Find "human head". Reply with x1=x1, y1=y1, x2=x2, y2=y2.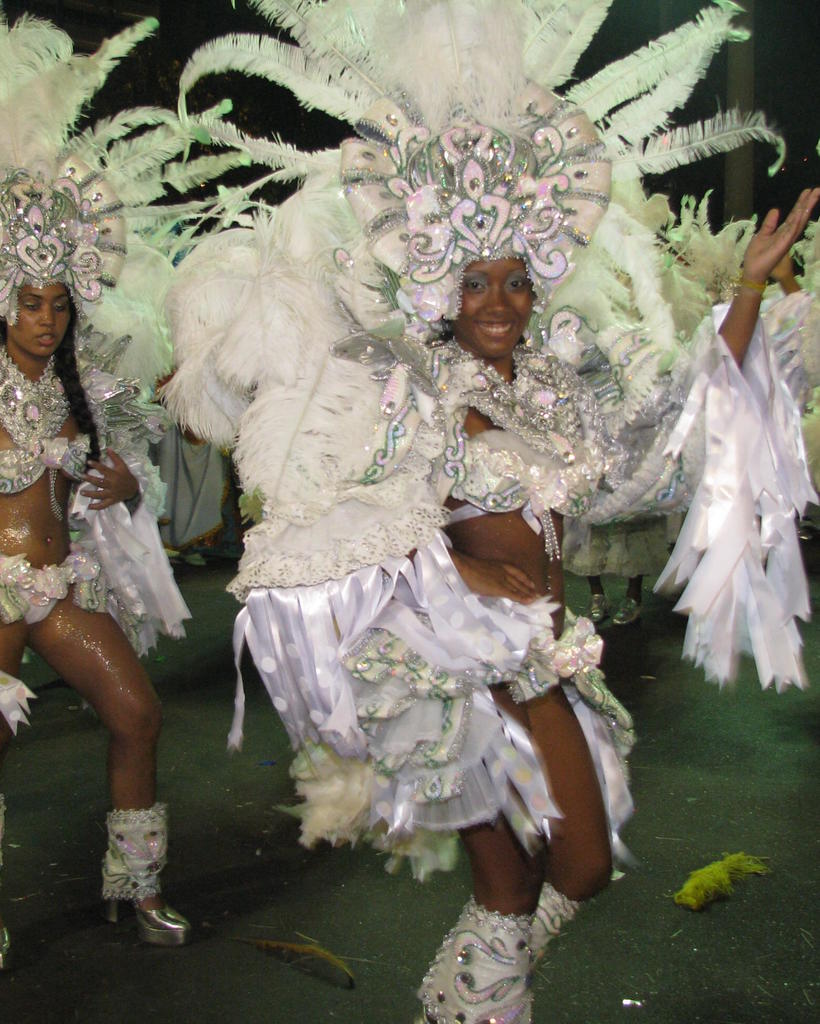
x1=0, y1=270, x2=79, y2=356.
